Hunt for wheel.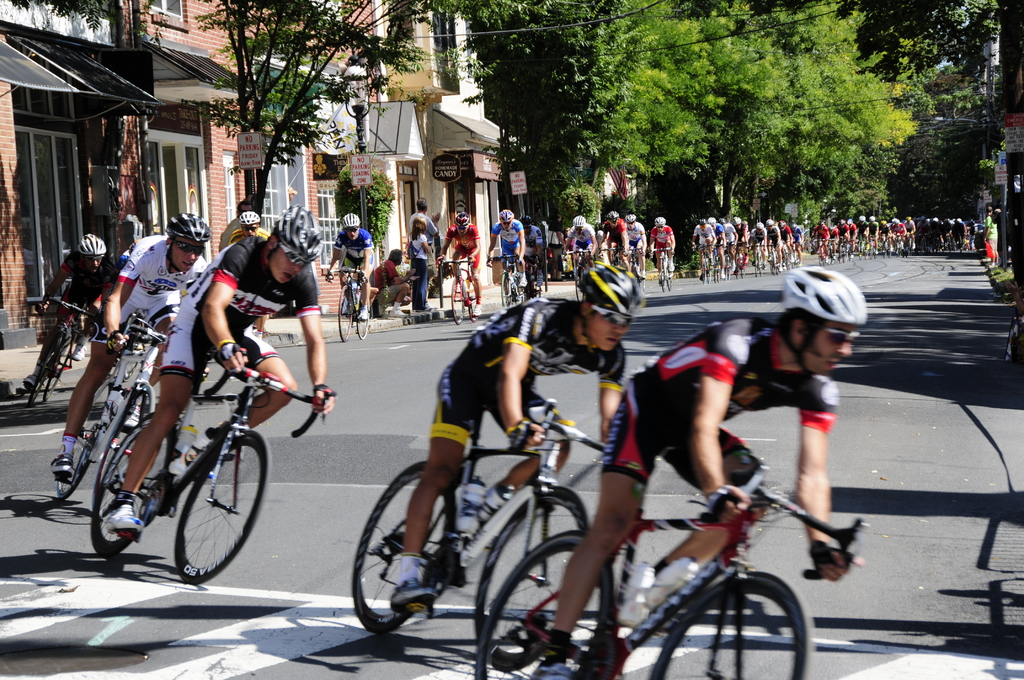
Hunted down at bbox=[499, 269, 512, 307].
